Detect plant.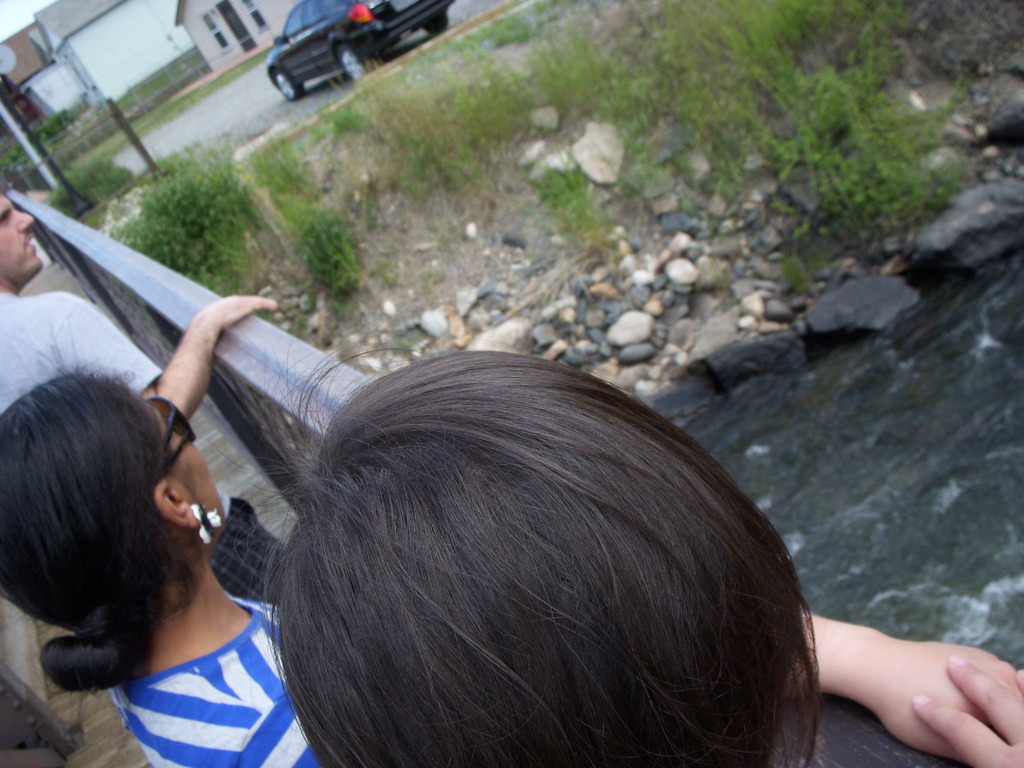
Detected at bbox=(525, 0, 966, 296).
